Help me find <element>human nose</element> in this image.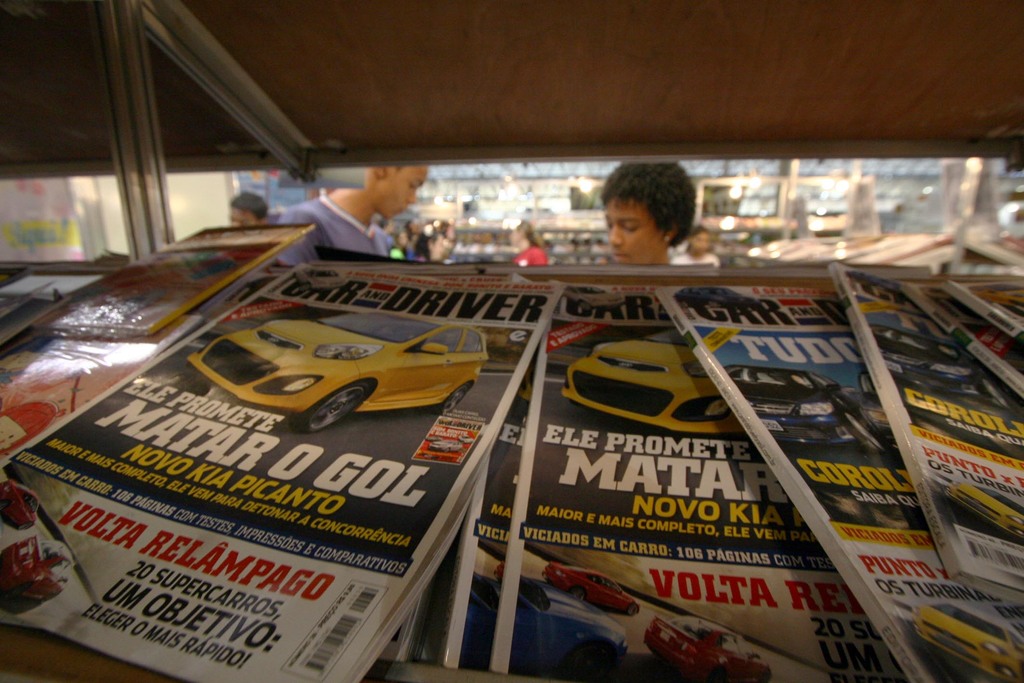
Found it: BBox(408, 190, 417, 208).
